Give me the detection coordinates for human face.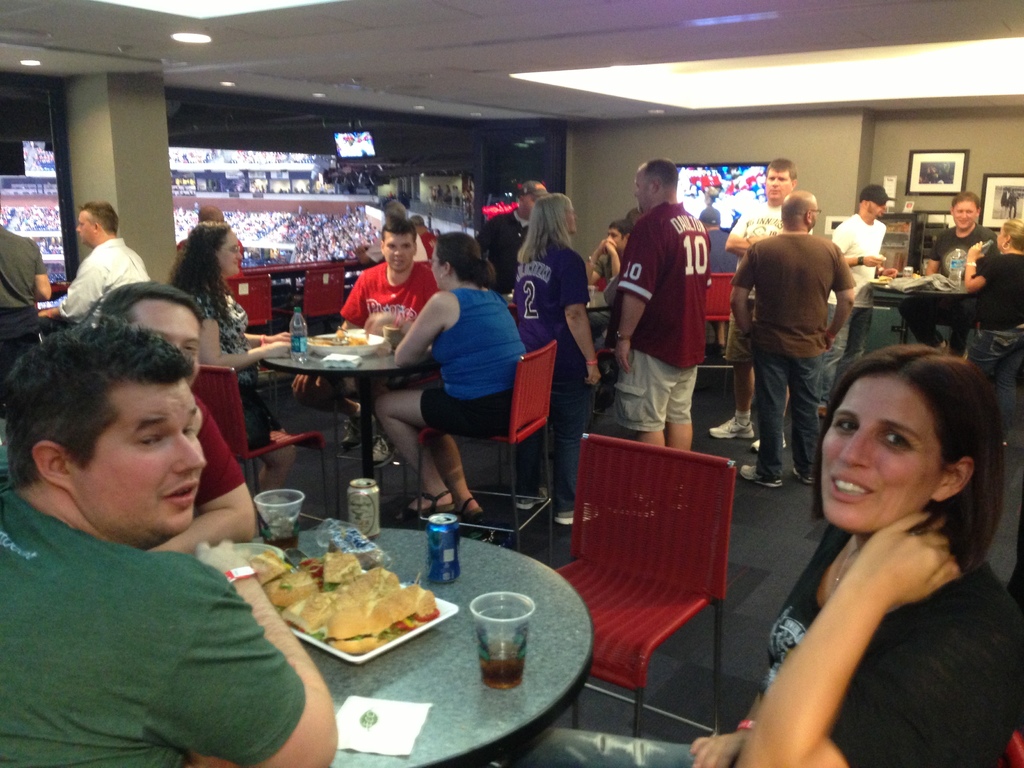
l=951, t=199, r=977, b=228.
